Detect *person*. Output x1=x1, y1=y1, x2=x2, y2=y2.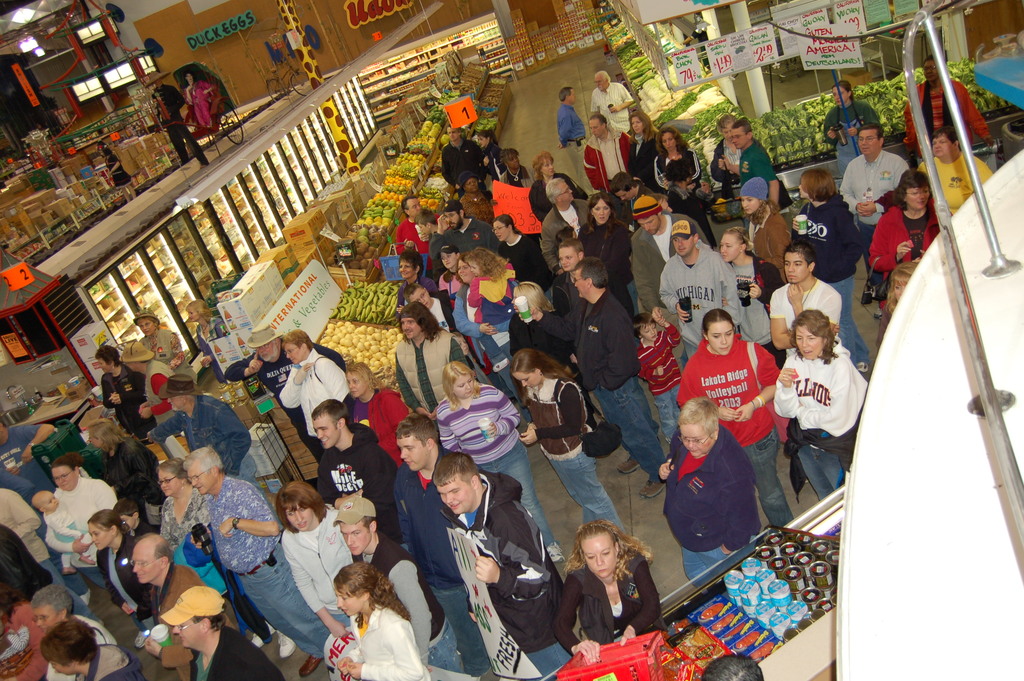
x1=663, y1=395, x2=762, y2=582.
